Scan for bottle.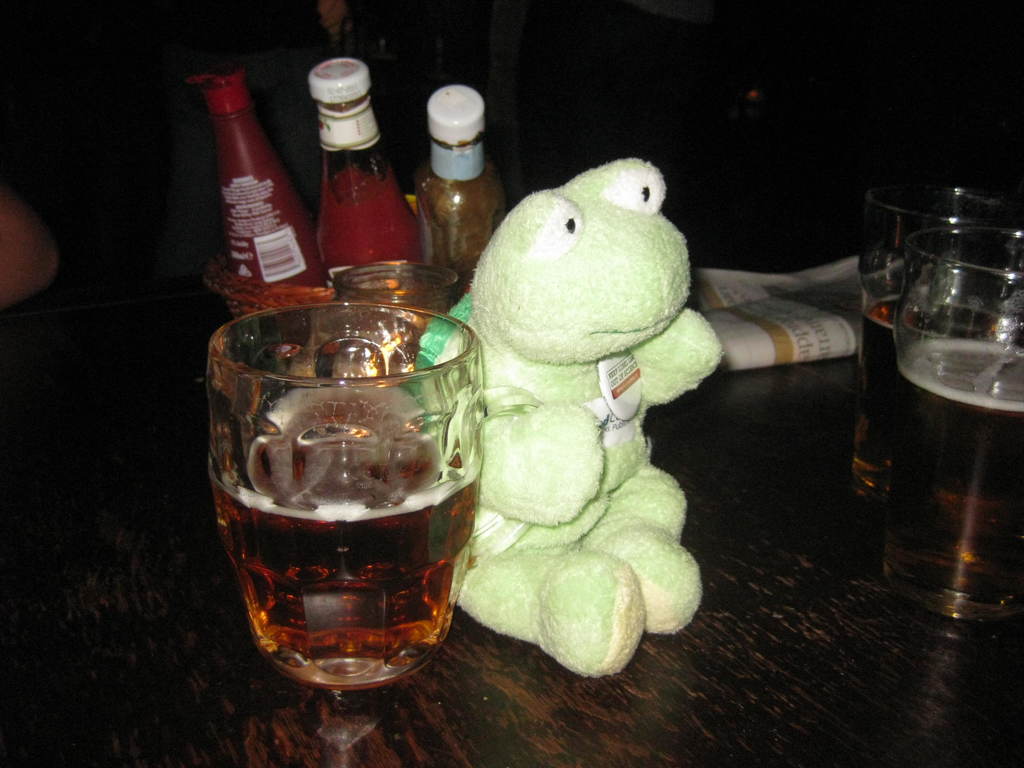
Scan result: l=300, t=74, r=410, b=291.
